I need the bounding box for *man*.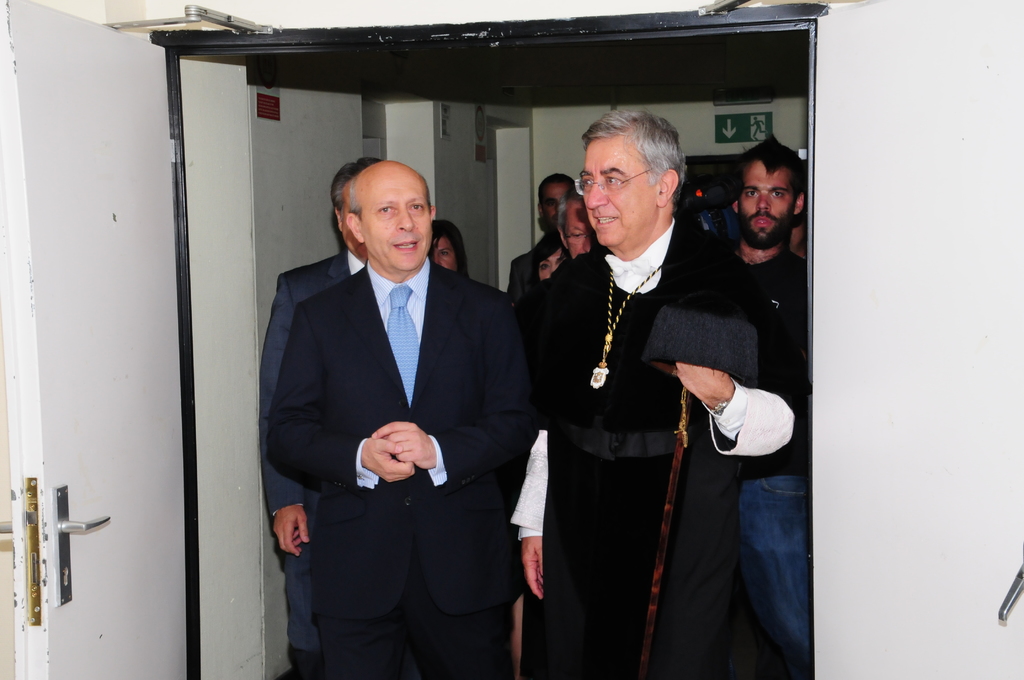
Here it is: [724, 144, 810, 332].
